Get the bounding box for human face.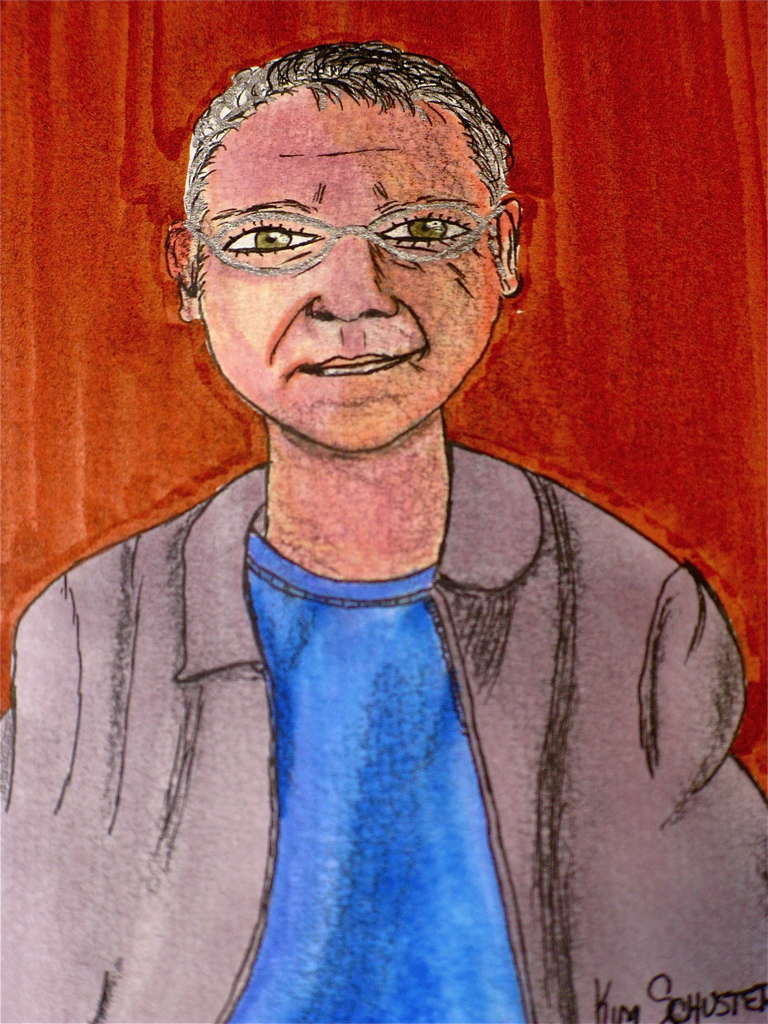
crop(205, 99, 506, 445).
